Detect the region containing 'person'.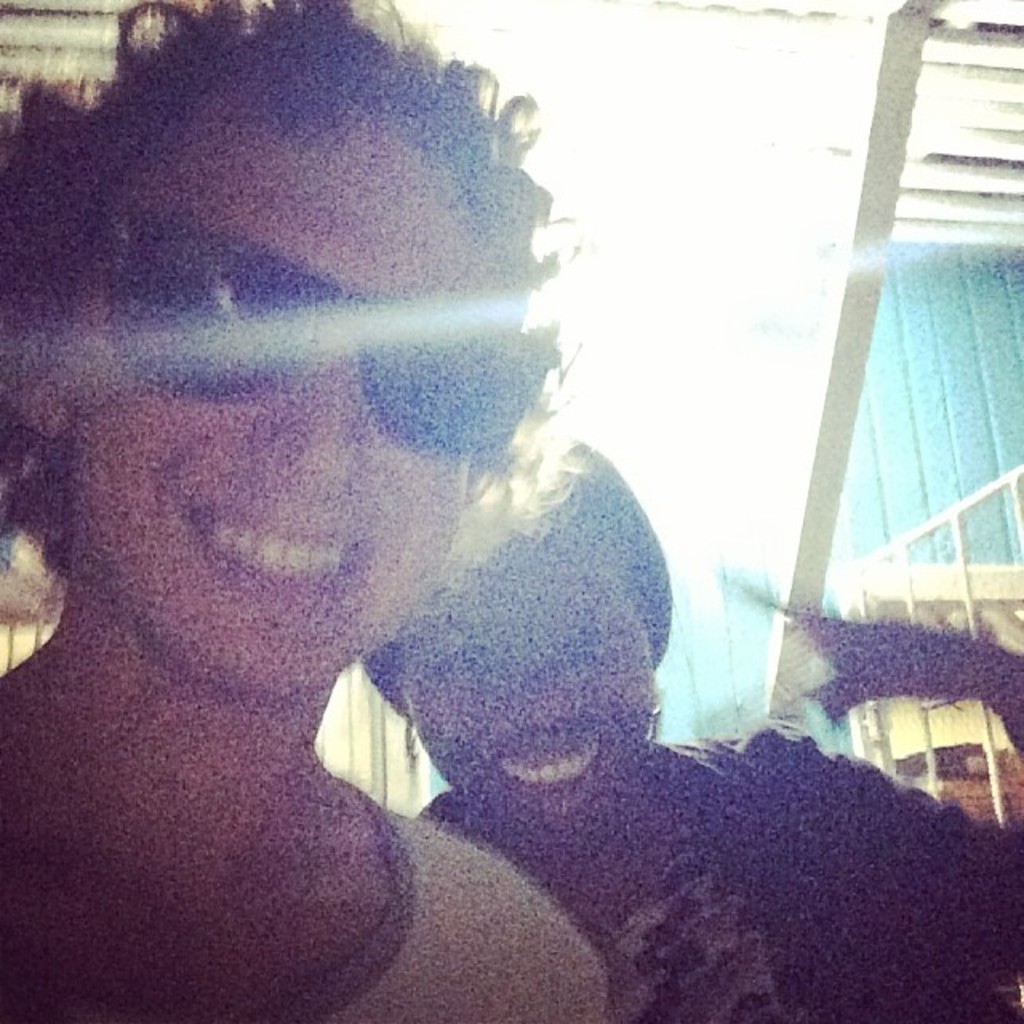
(x1=357, y1=440, x2=1022, y2=1022).
